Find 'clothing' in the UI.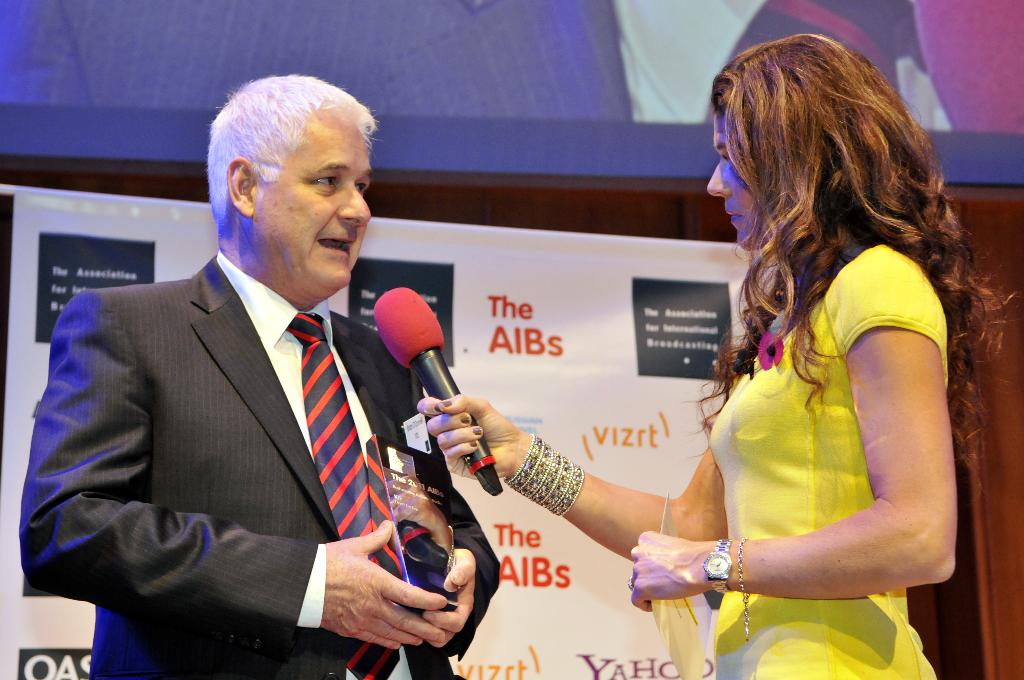
UI element at bbox=(703, 242, 947, 679).
